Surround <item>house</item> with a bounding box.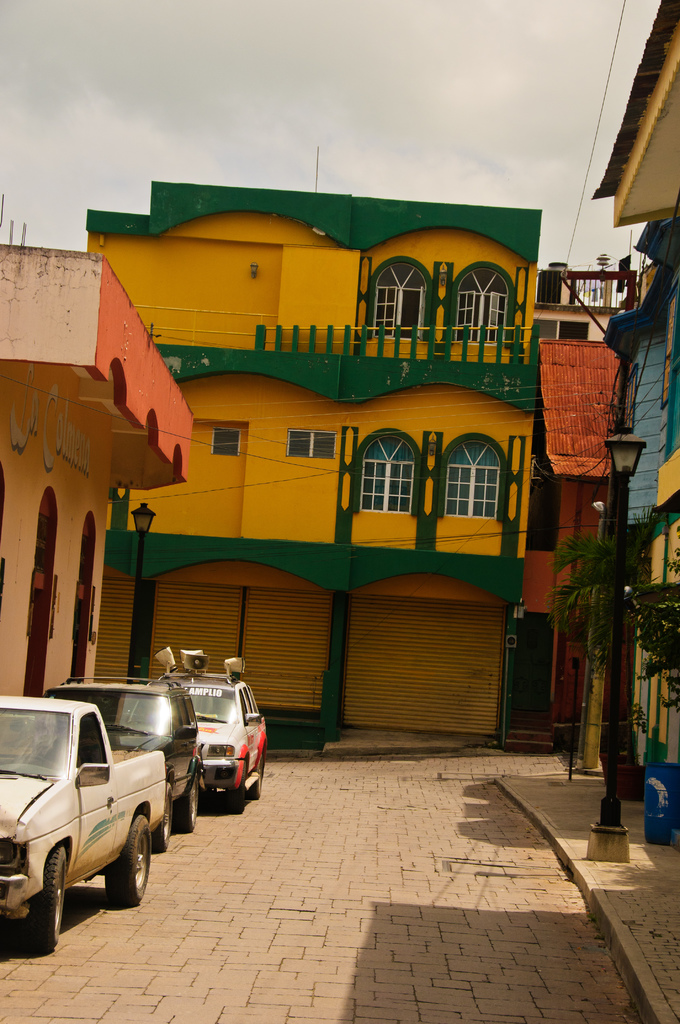
pyautogui.locateOnScreen(589, 0, 679, 853).
